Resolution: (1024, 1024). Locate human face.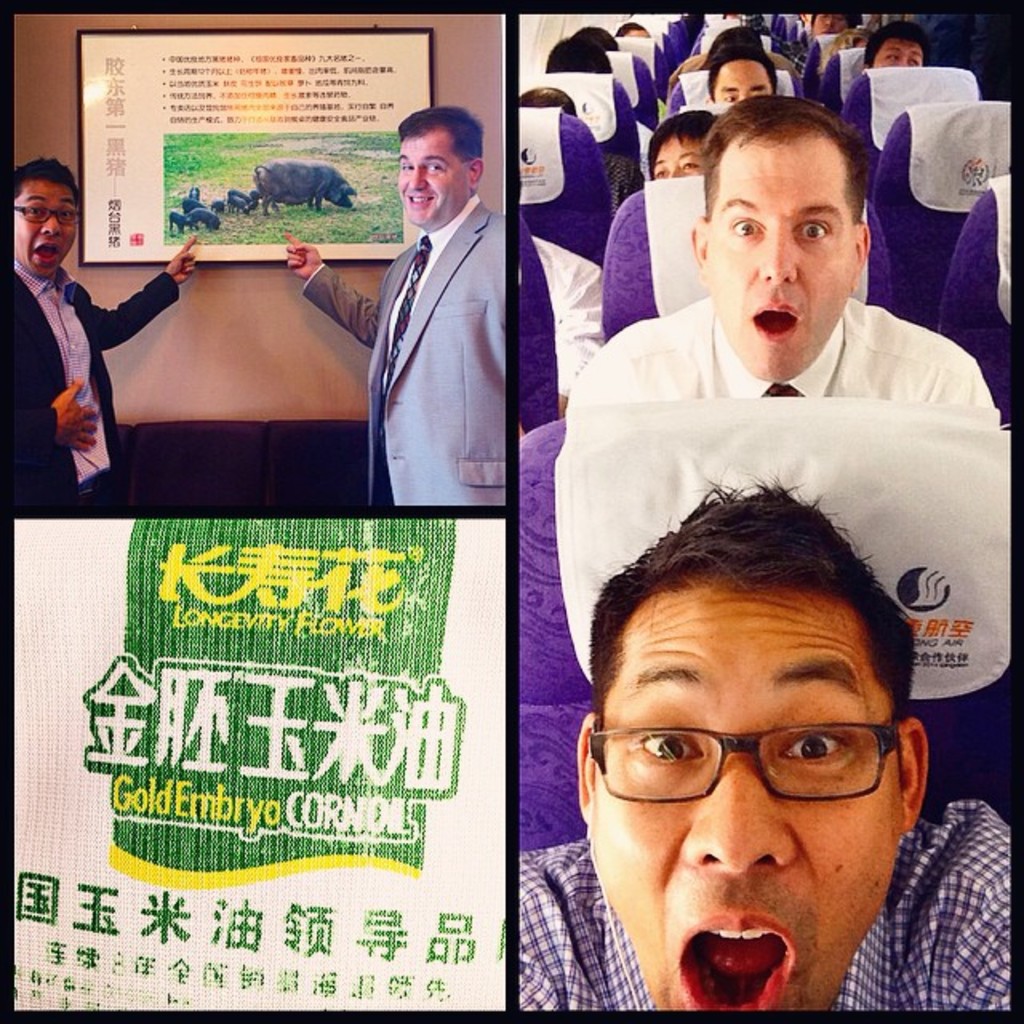
rect(706, 131, 846, 373).
